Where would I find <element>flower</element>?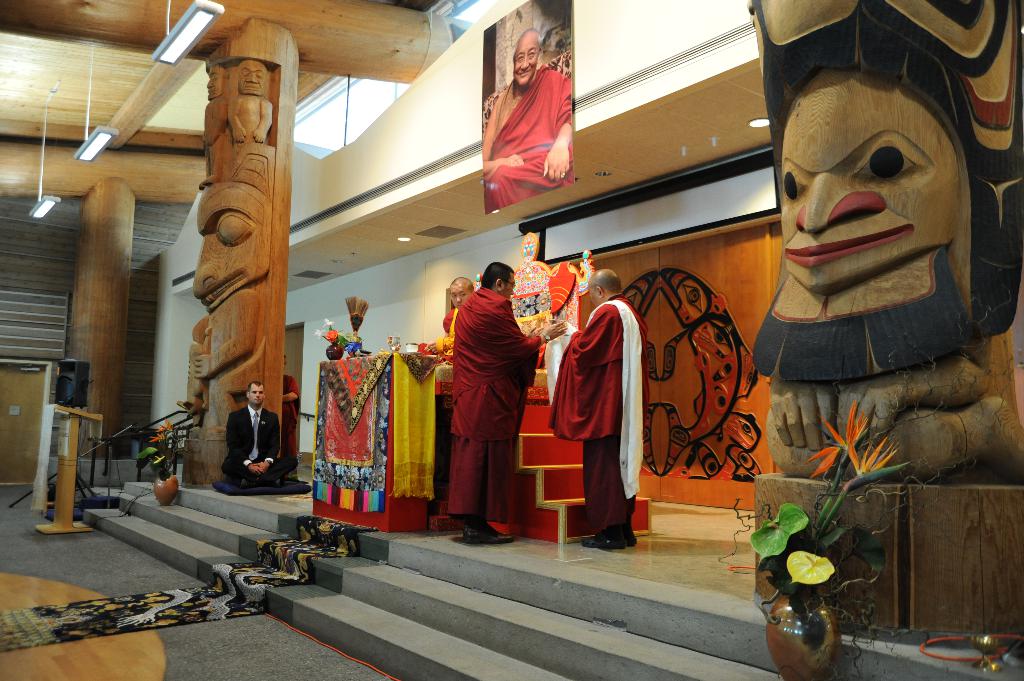
At 328,326,344,344.
